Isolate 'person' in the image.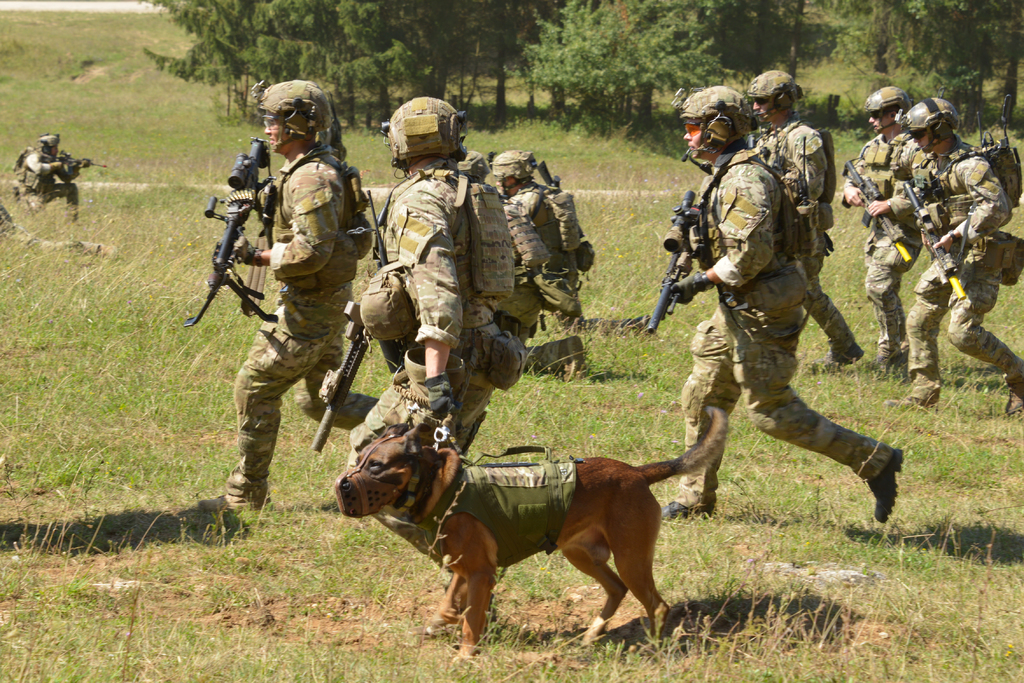
Isolated region: detection(834, 84, 922, 368).
